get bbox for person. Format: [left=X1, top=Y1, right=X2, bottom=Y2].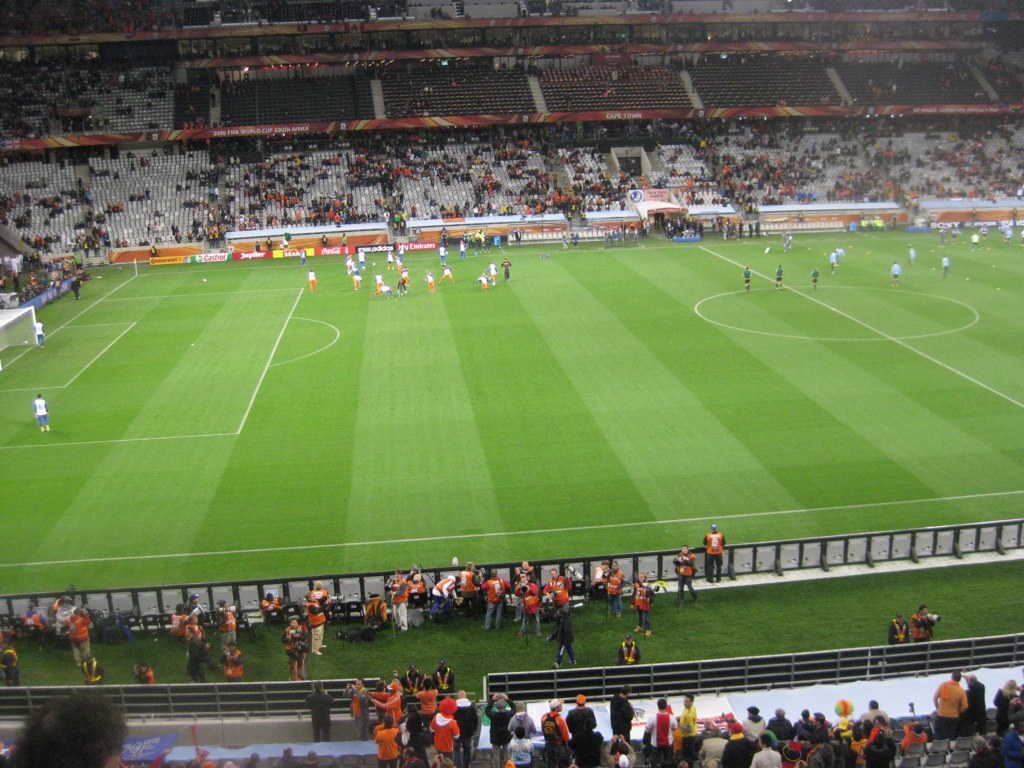
[left=308, top=272, right=316, bottom=292].
